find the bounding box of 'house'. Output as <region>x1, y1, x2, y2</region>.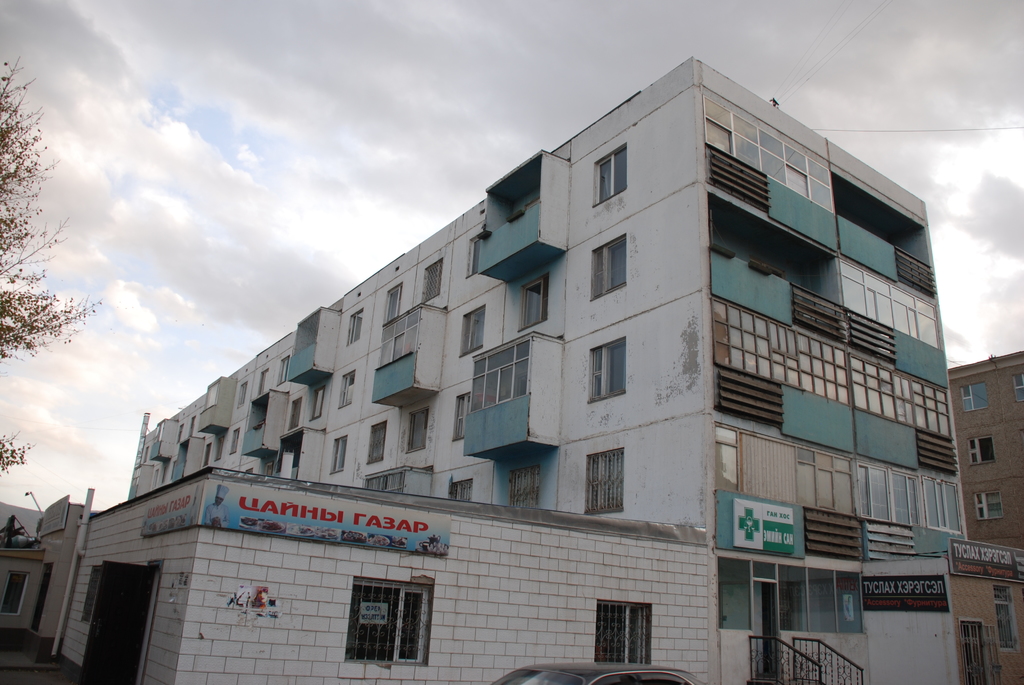
<region>941, 350, 1023, 560</region>.
